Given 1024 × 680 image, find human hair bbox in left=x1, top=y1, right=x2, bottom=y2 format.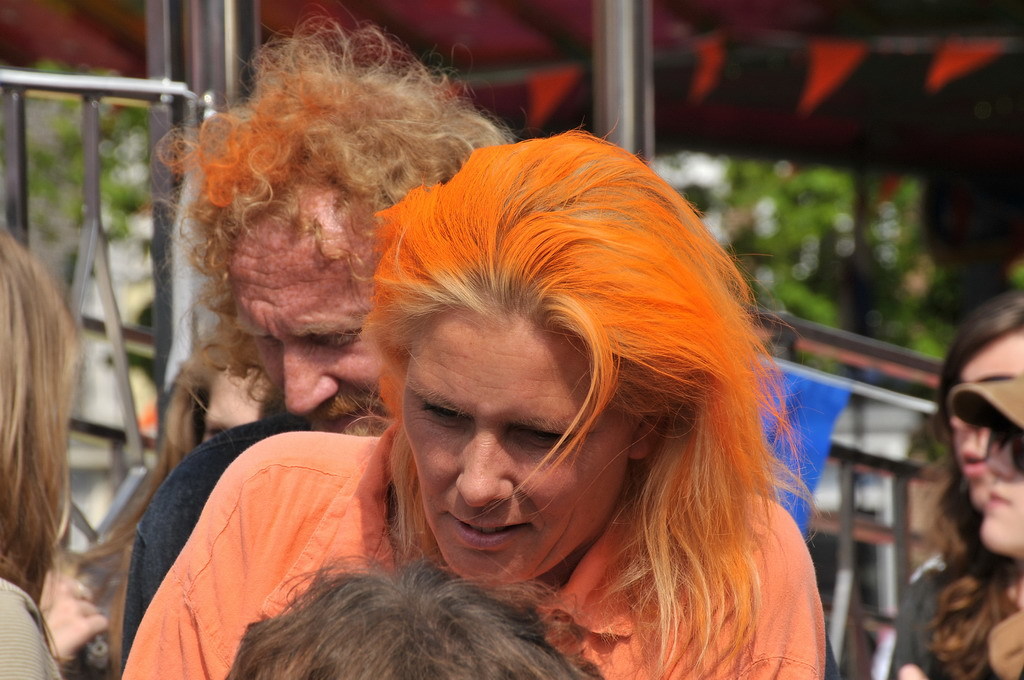
left=146, top=2, right=521, bottom=406.
